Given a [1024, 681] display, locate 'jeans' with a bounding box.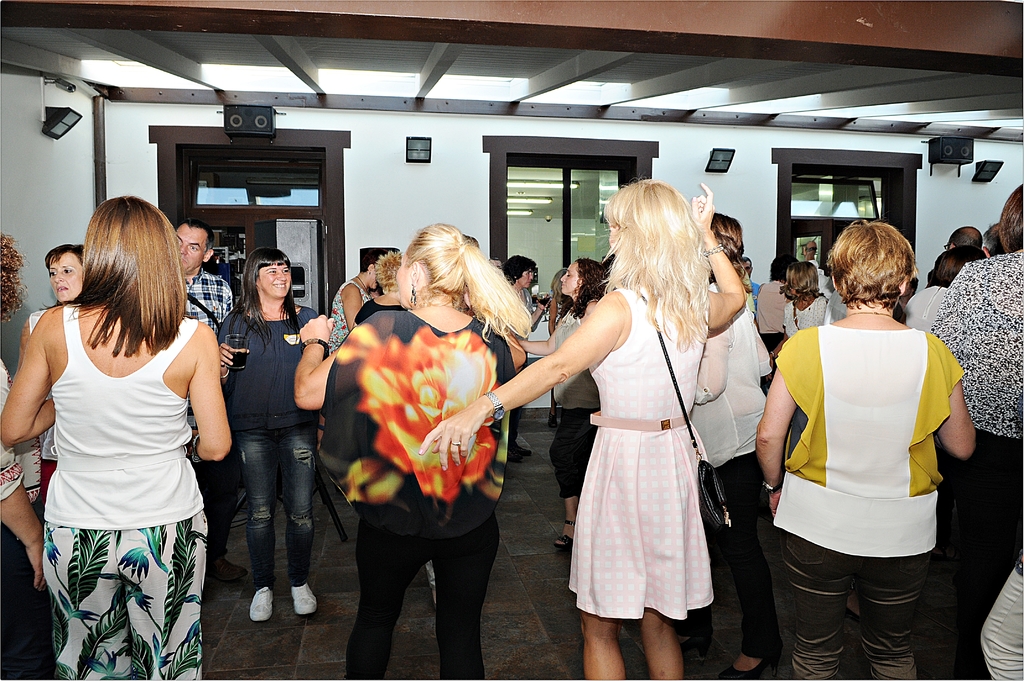
Located: [x1=234, y1=439, x2=312, y2=591].
